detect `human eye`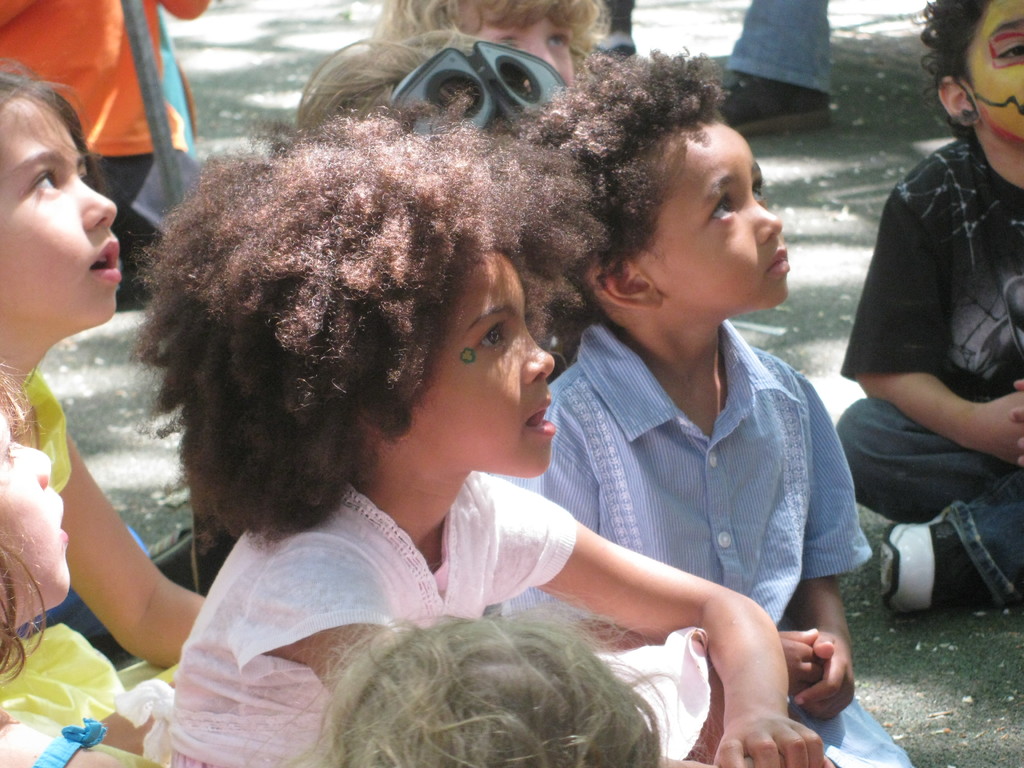
pyautogui.locateOnScreen(33, 168, 59, 193)
